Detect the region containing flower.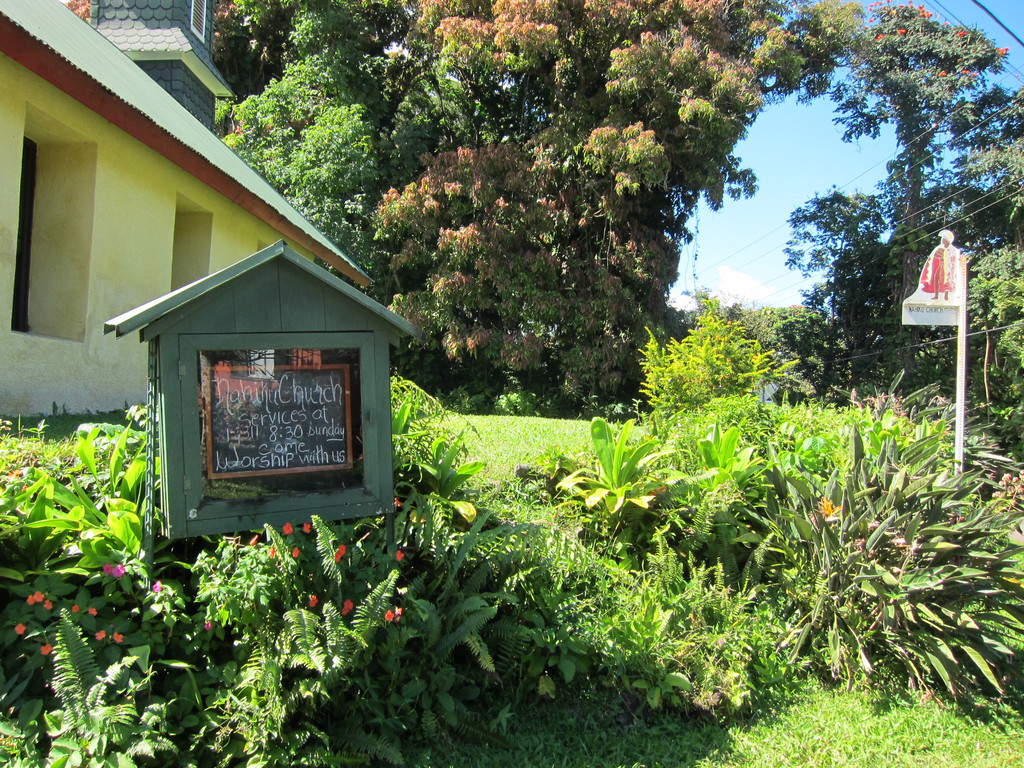
select_region(97, 628, 108, 642).
